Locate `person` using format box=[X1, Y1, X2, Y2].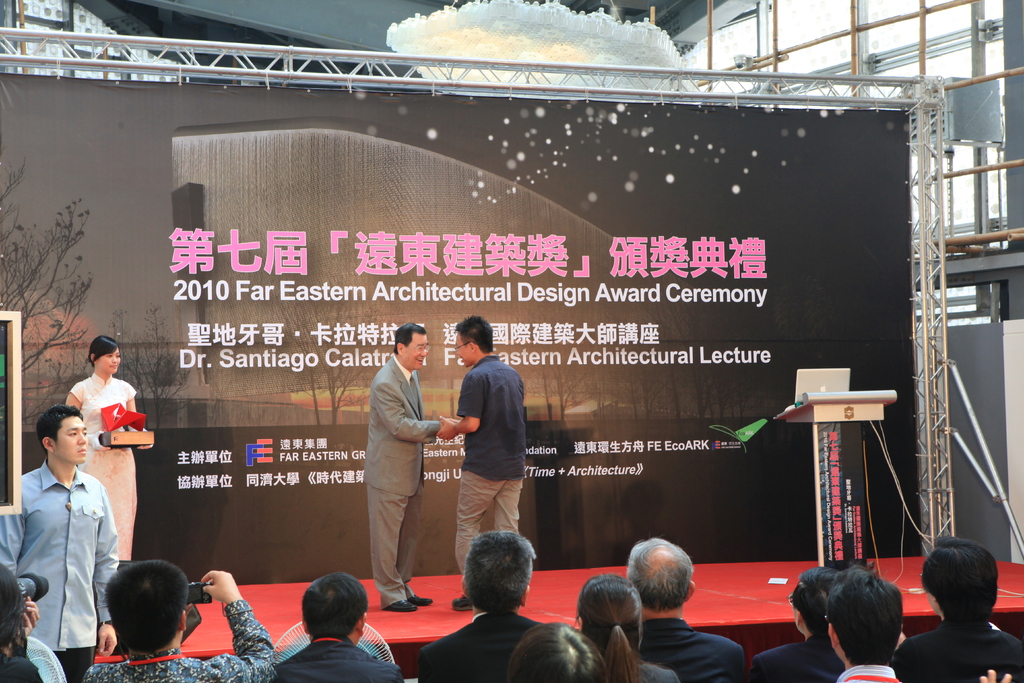
box=[271, 567, 404, 682].
